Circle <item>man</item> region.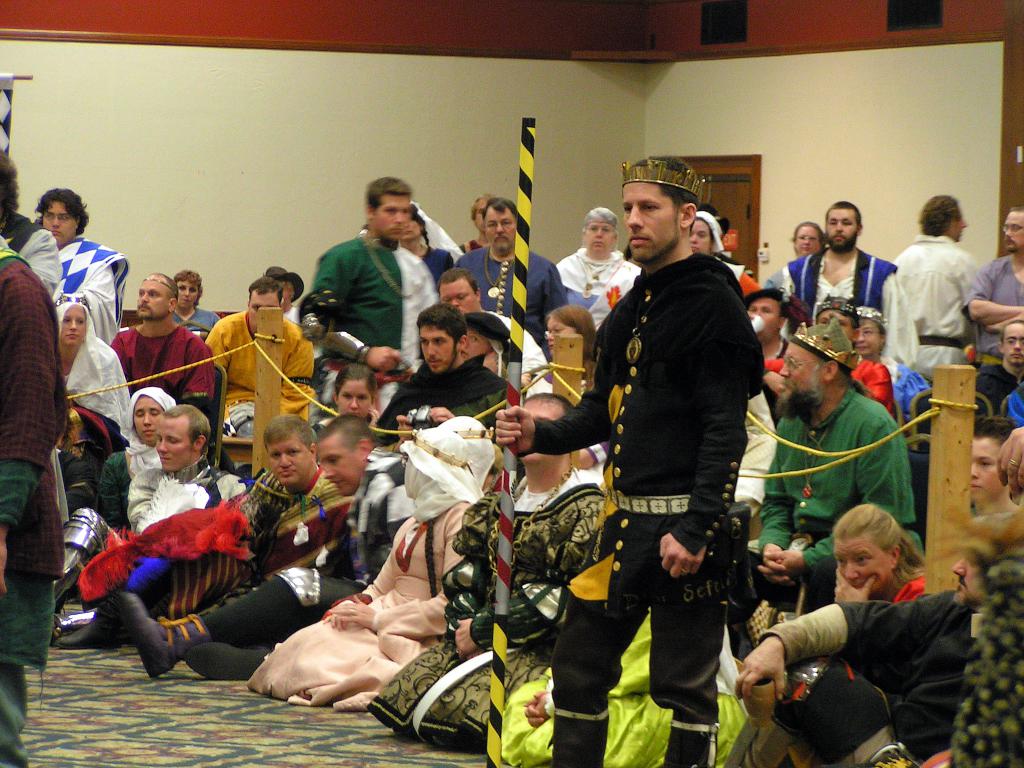
Region: Rect(452, 197, 561, 347).
